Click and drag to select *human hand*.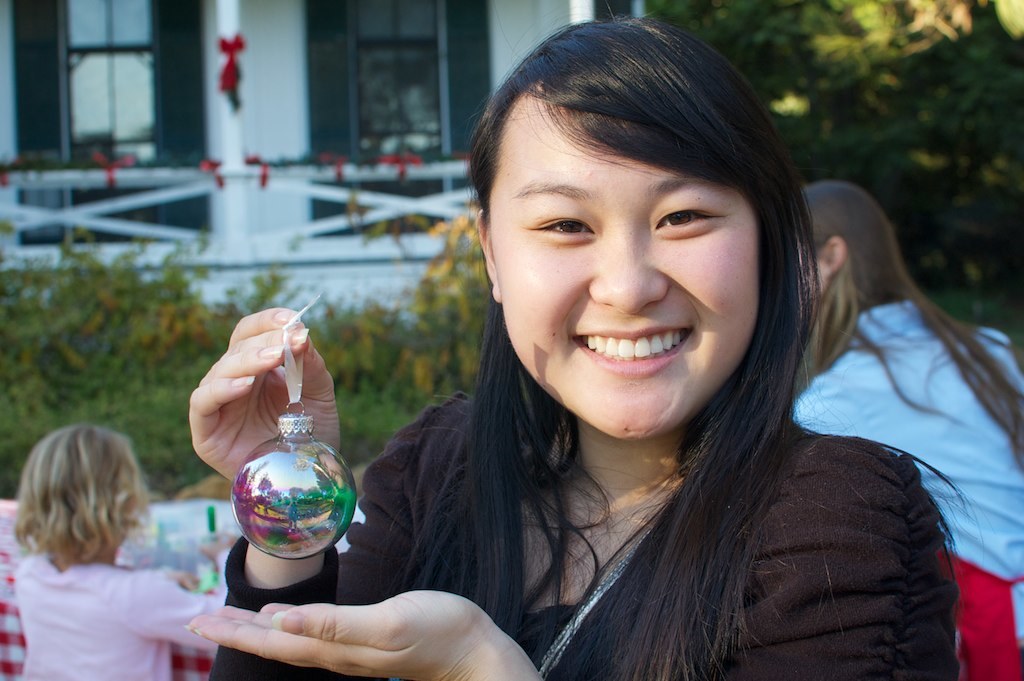
Selection: bbox=[181, 588, 499, 680].
